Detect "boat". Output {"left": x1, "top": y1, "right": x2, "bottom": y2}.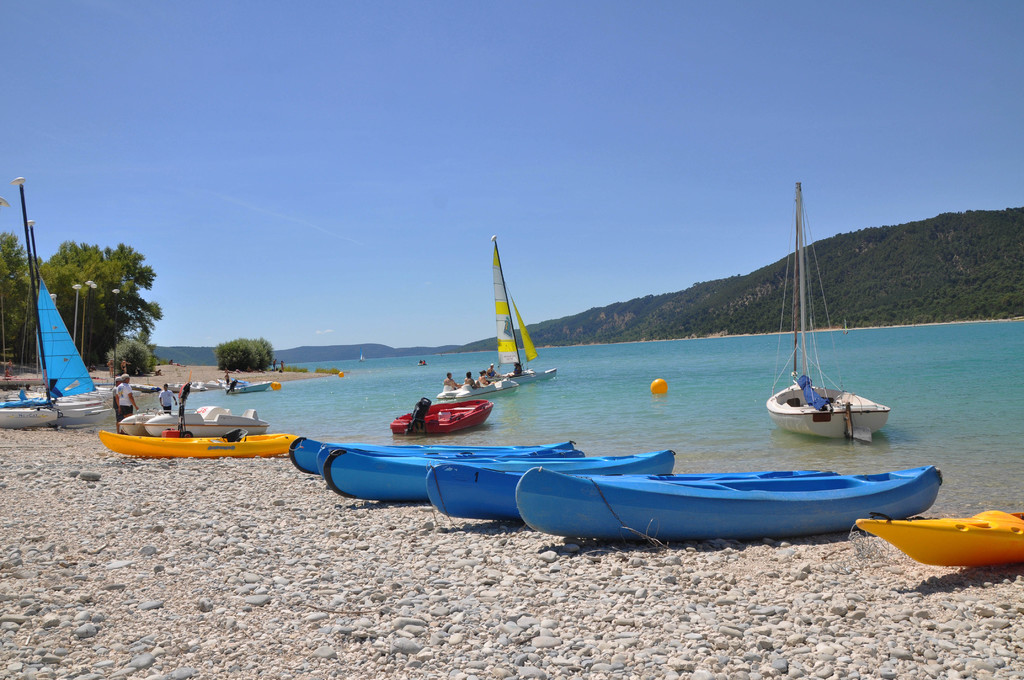
{"left": 849, "top": 503, "right": 1018, "bottom": 570}.
